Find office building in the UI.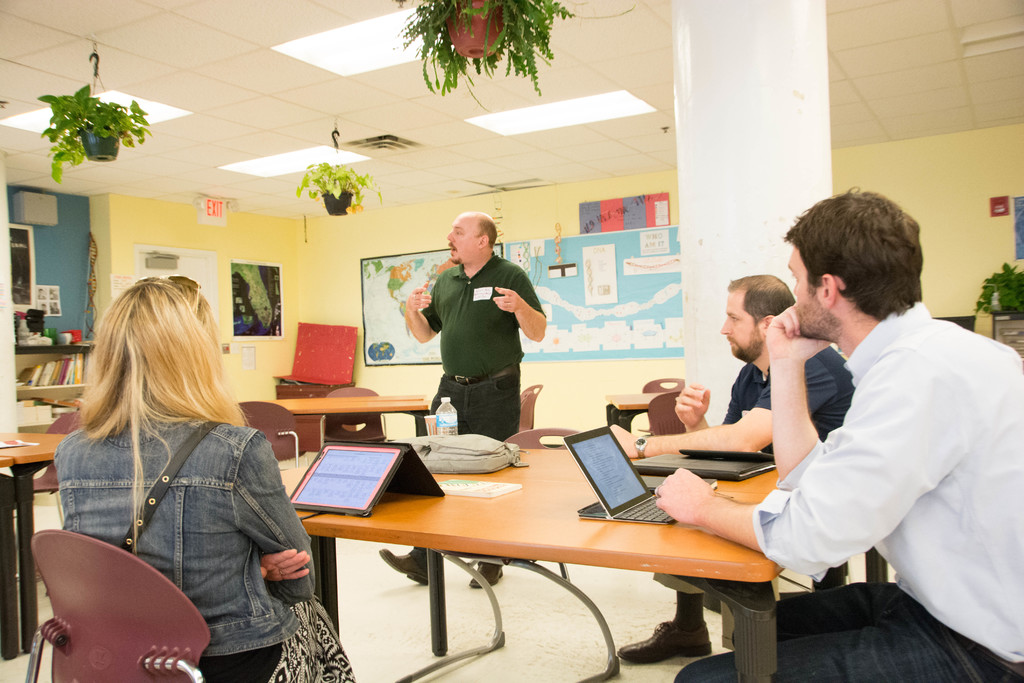
UI element at 38,72,974,682.
